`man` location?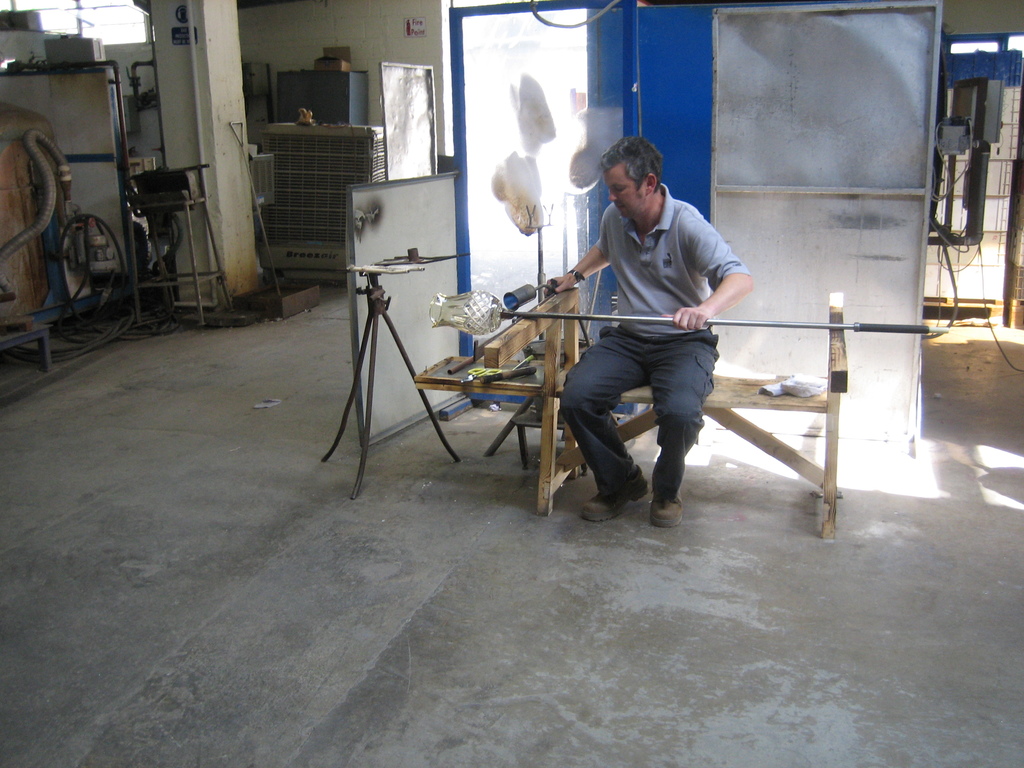
520,143,746,532
